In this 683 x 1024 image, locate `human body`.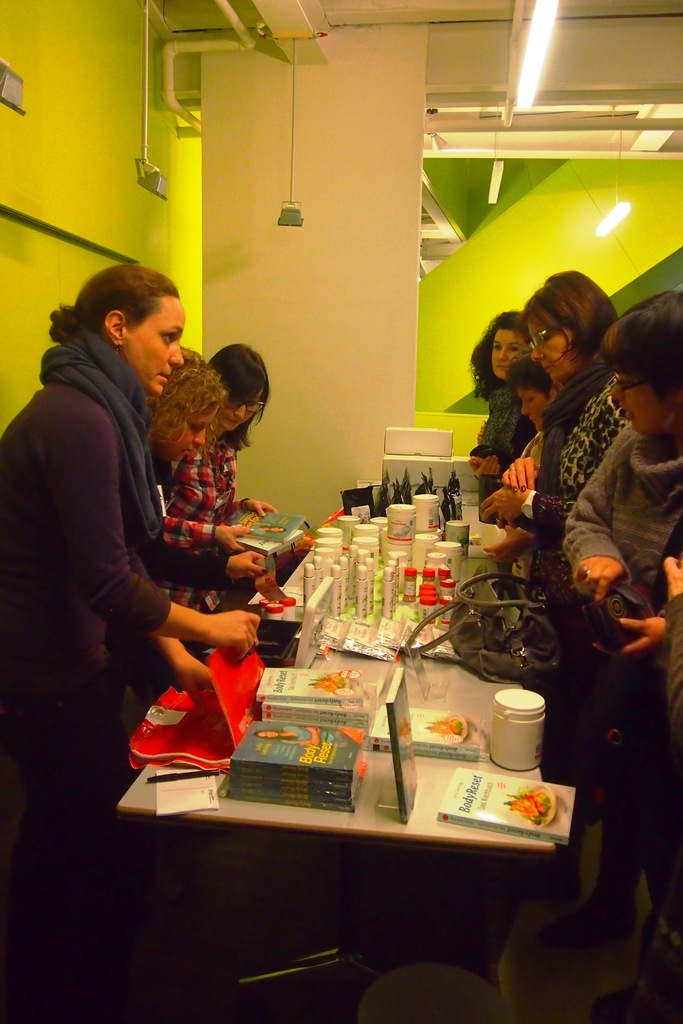
Bounding box: bbox(172, 337, 299, 552).
